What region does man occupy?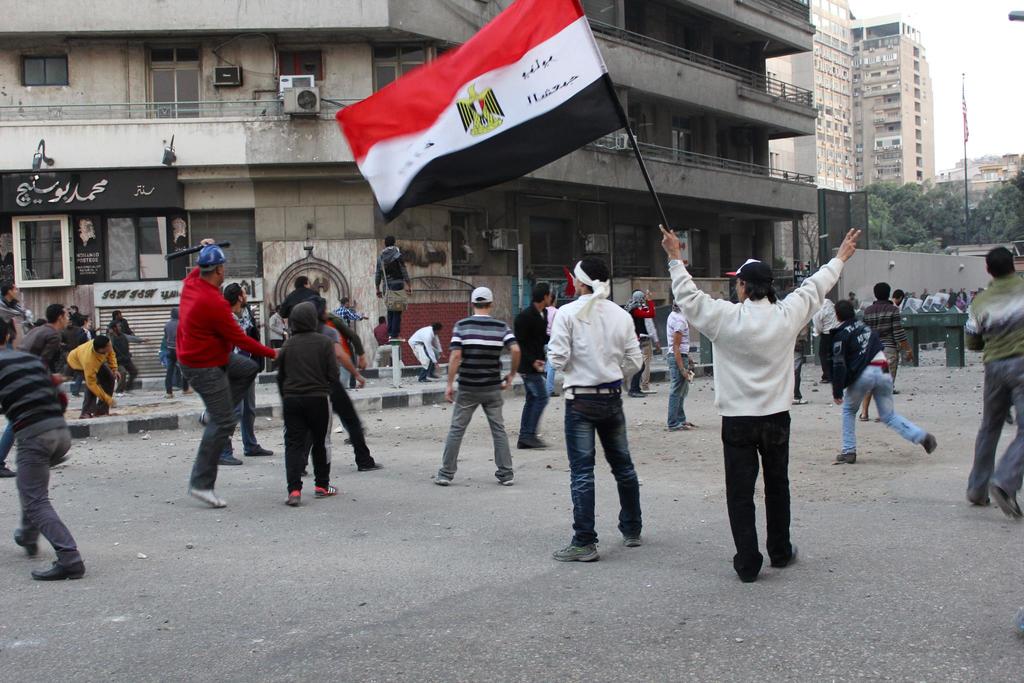
{"x1": 372, "y1": 312, "x2": 392, "y2": 345}.
